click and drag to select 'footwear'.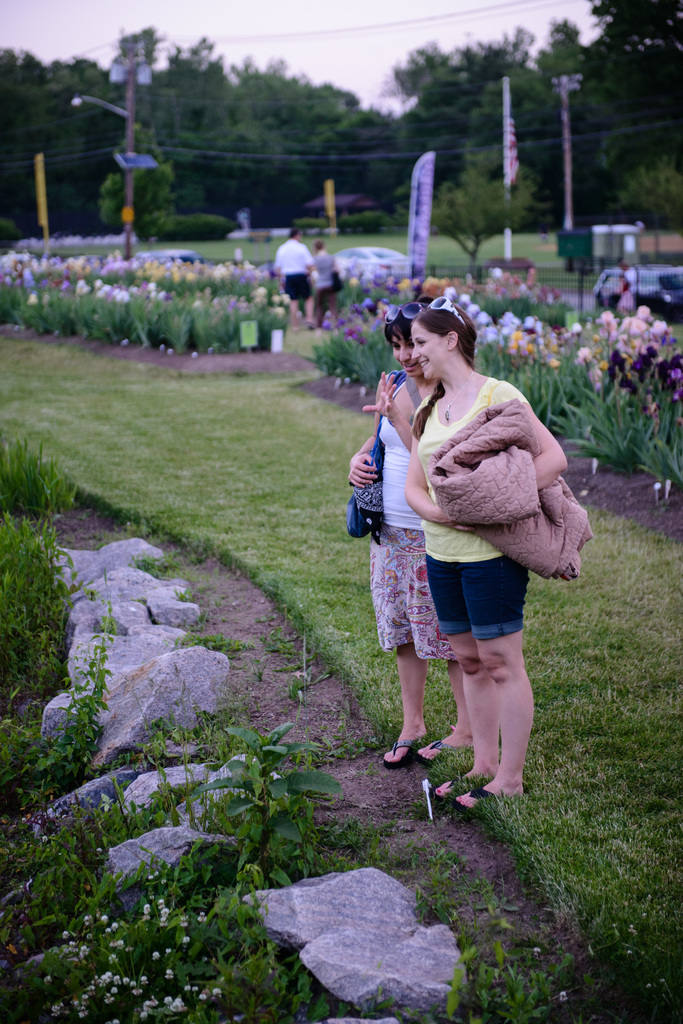
Selection: <region>455, 764, 531, 806</region>.
